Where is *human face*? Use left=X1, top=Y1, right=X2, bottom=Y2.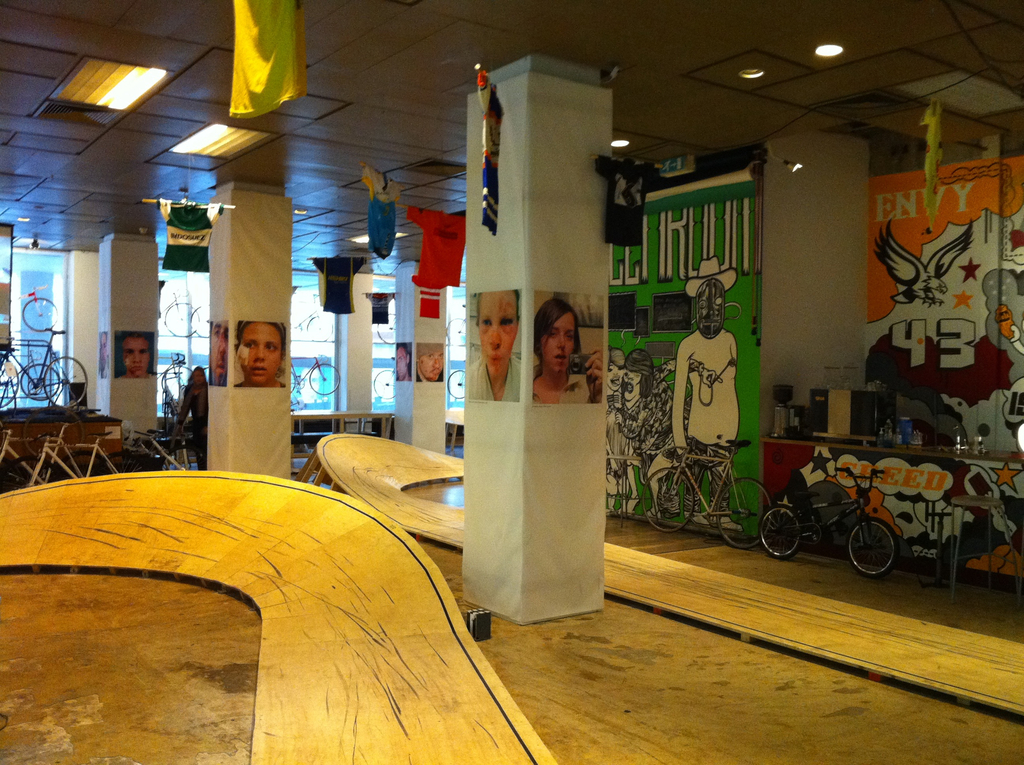
left=607, top=366, right=622, bottom=391.
